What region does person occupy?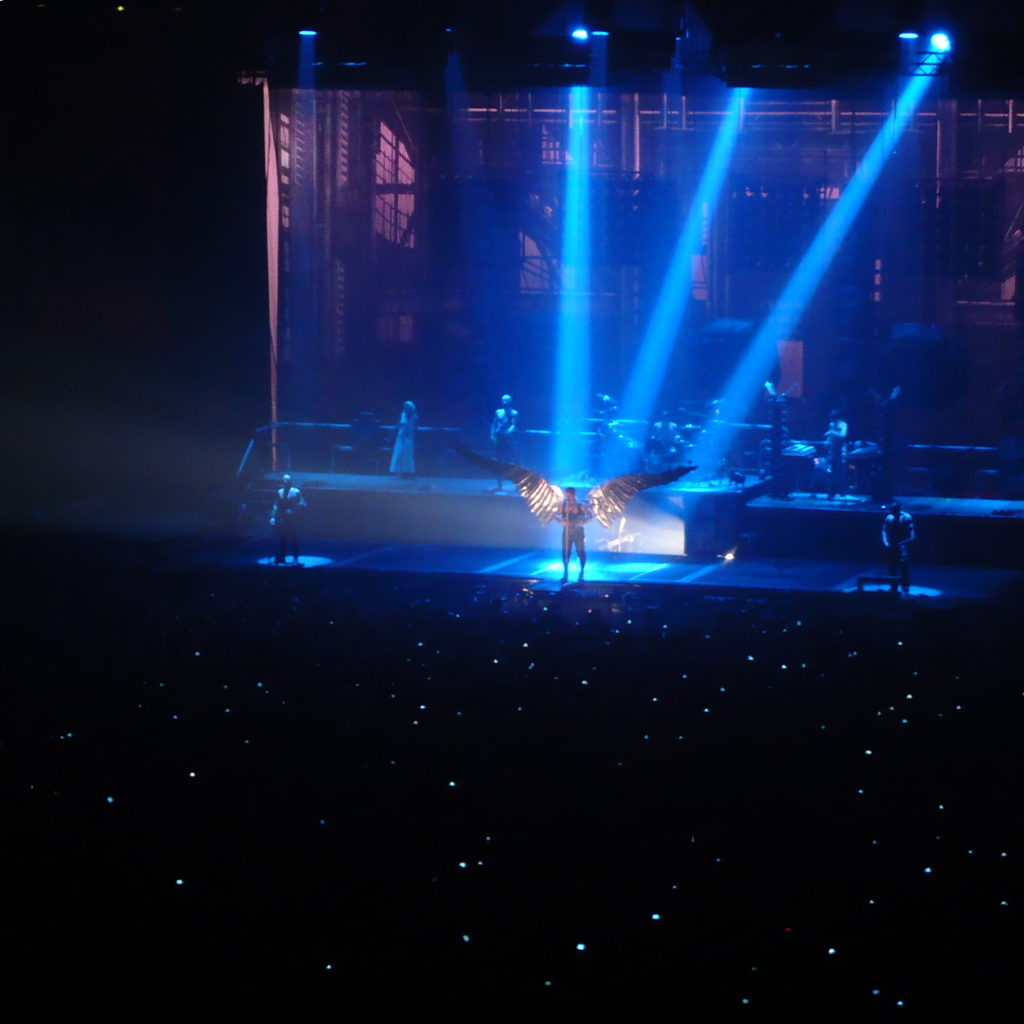
bbox=[881, 493, 926, 600].
